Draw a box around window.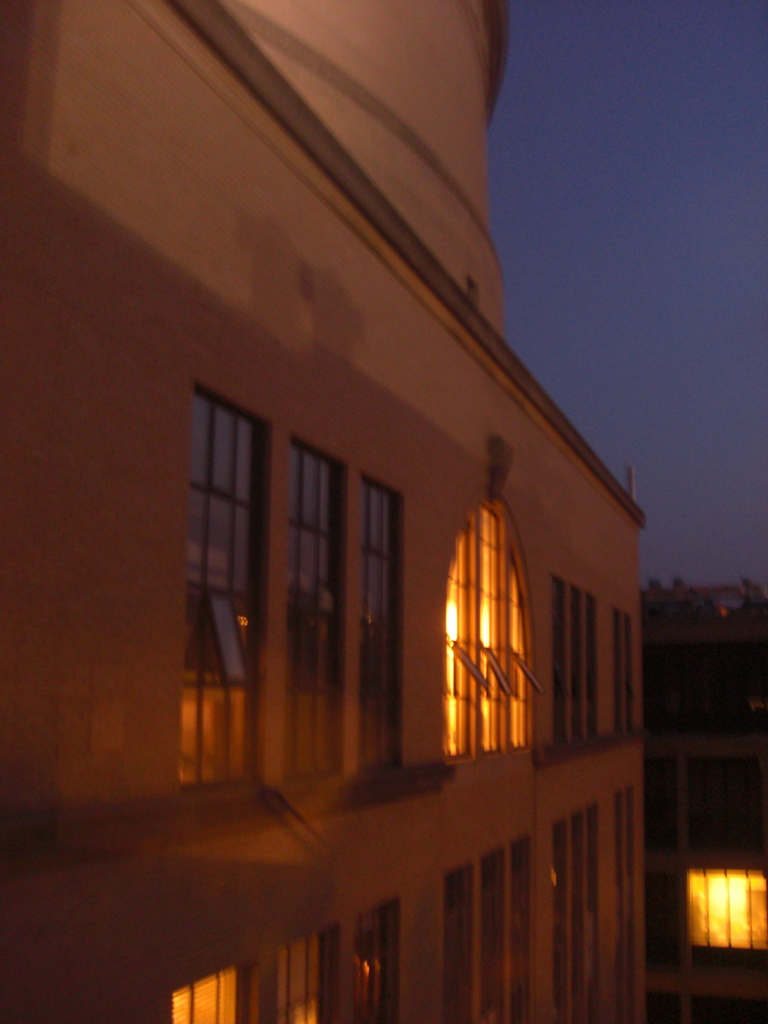
BBox(179, 400, 275, 796).
